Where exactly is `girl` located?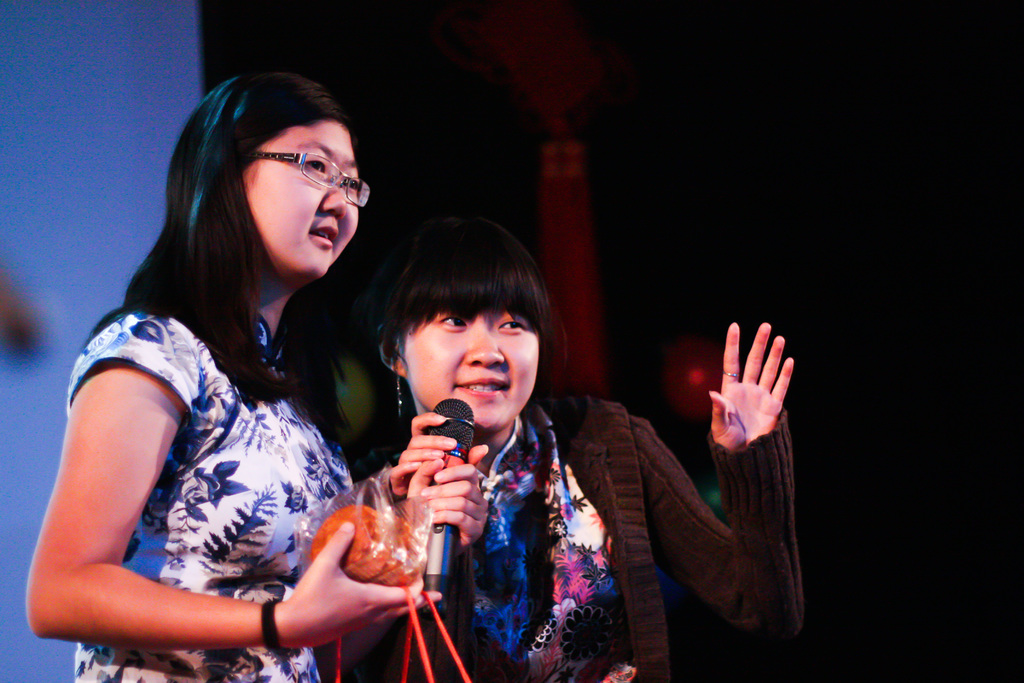
Its bounding box is detection(29, 67, 515, 682).
